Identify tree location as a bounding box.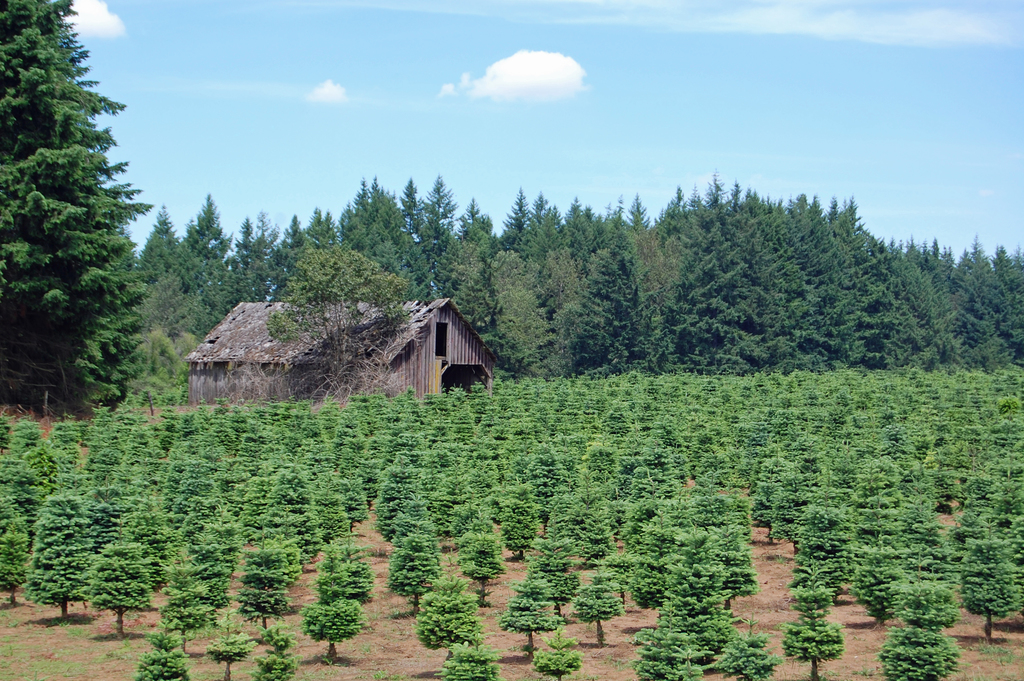
locate(131, 629, 190, 680).
